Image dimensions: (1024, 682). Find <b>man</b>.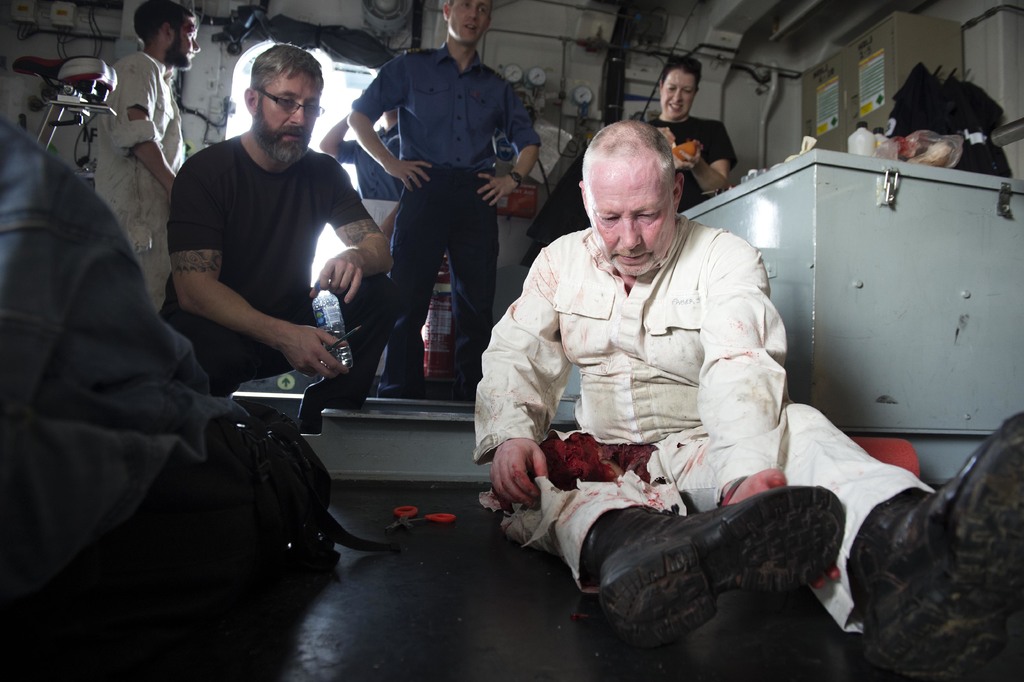
(left=318, top=111, right=402, bottom=228).
